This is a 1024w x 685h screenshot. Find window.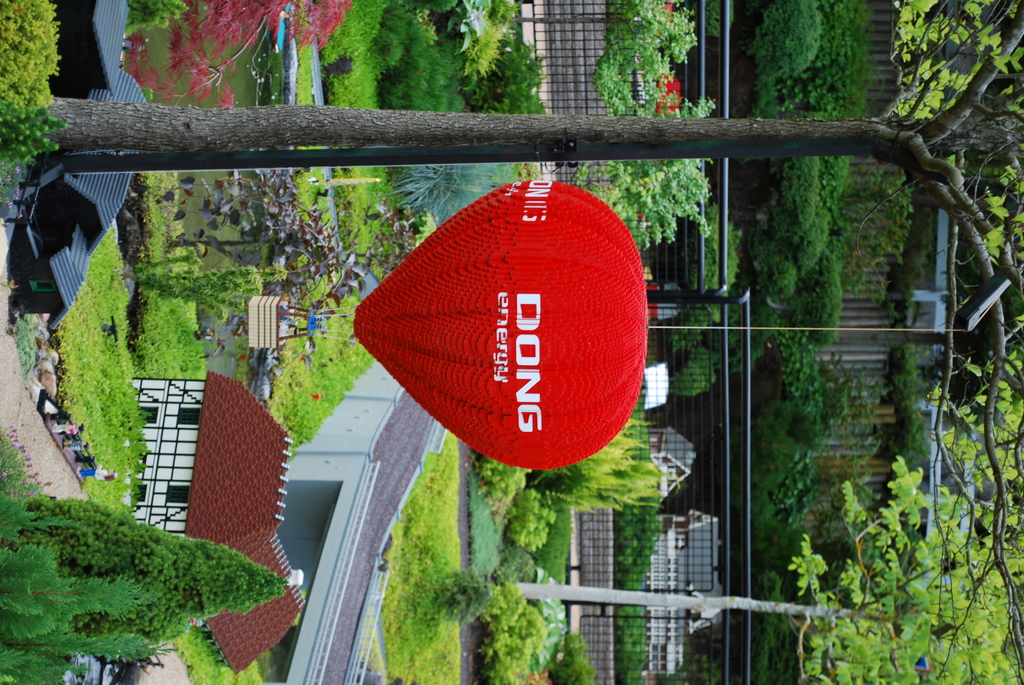
Bounding box: Rect(136, 485, 144, 505).
